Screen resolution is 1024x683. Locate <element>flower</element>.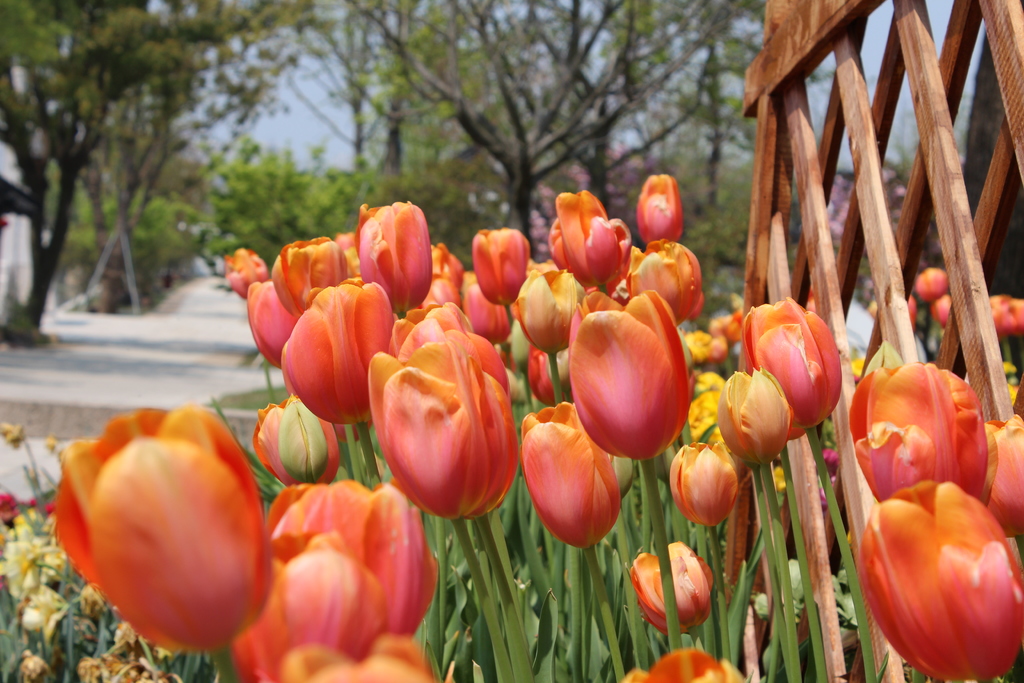
(x1=378, y1=317, x2=527, y2=518).
